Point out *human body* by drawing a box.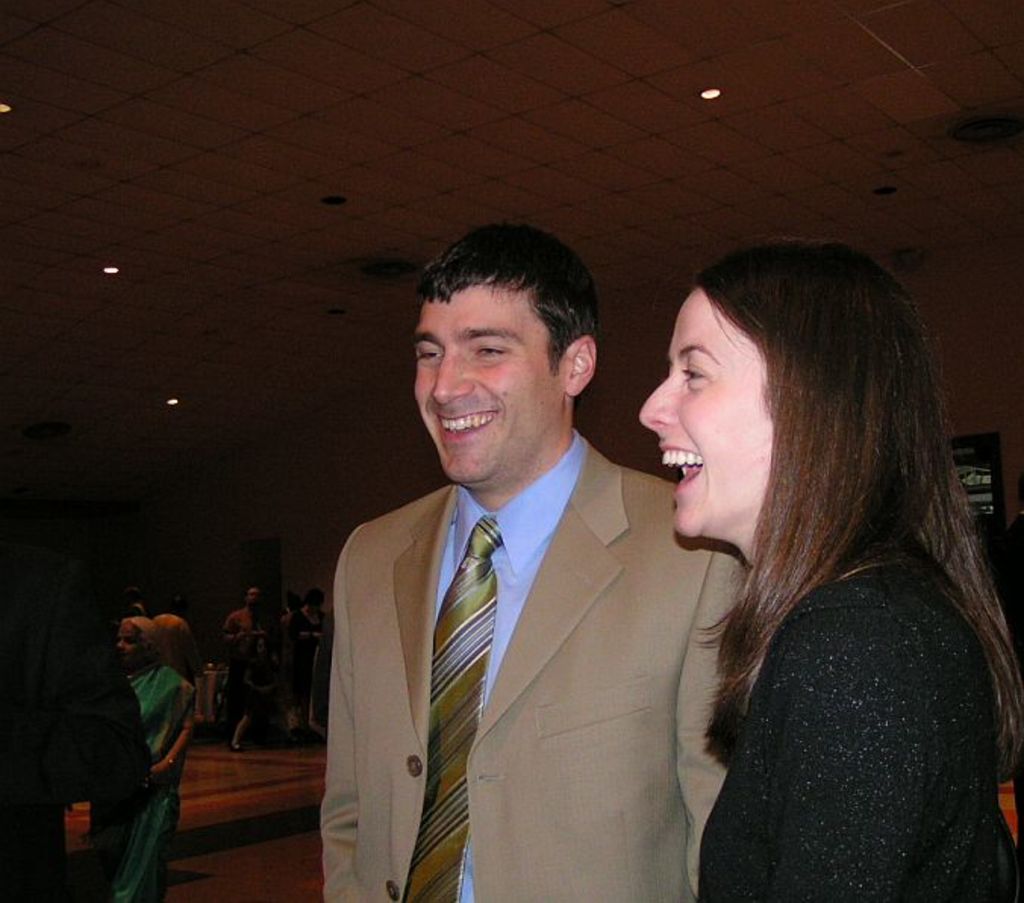
region(641, 238, 1021, 901).
